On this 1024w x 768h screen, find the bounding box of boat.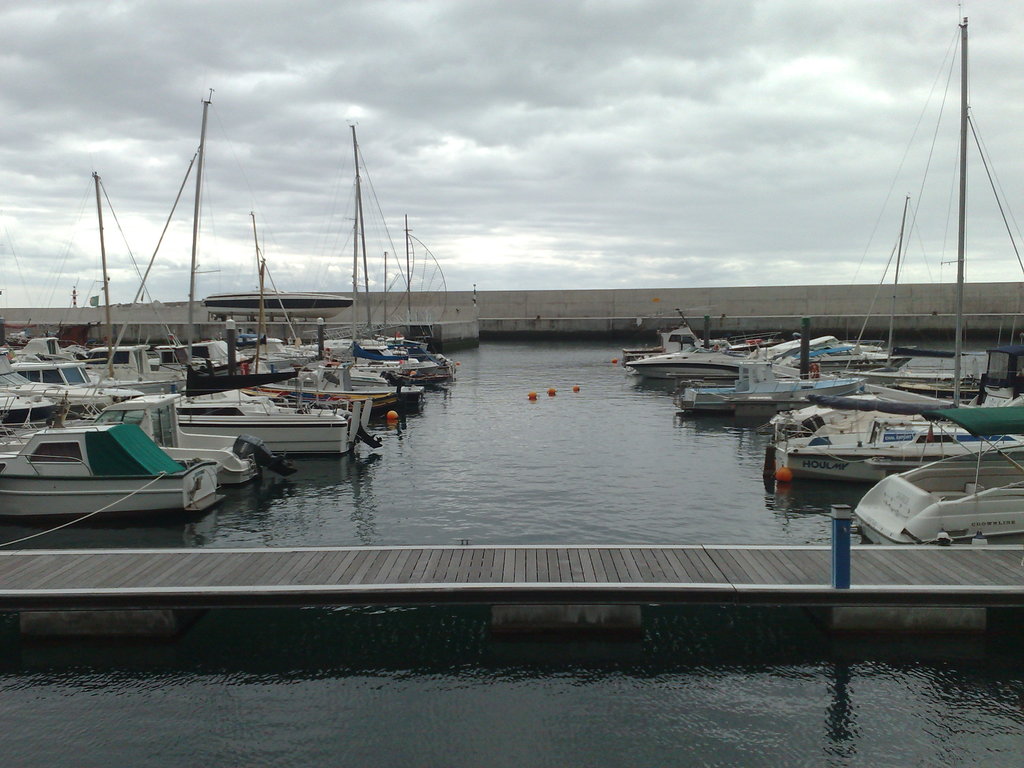
Bounding box: select_region(743, 326, 882, 370).
